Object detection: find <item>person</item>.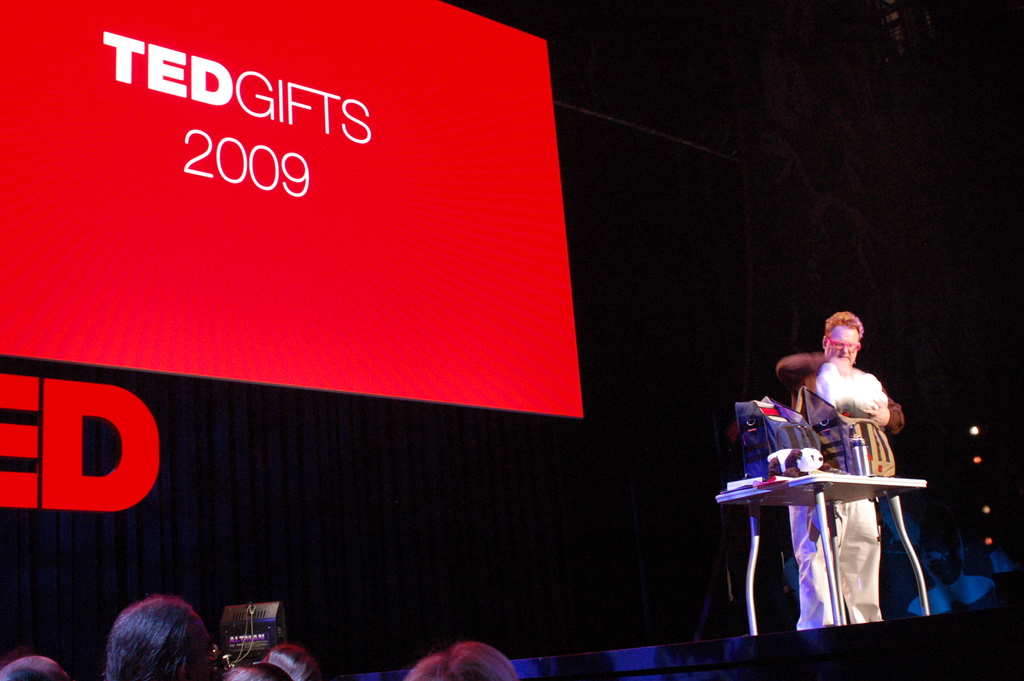
l=105, t=597, r=221, b=680.
